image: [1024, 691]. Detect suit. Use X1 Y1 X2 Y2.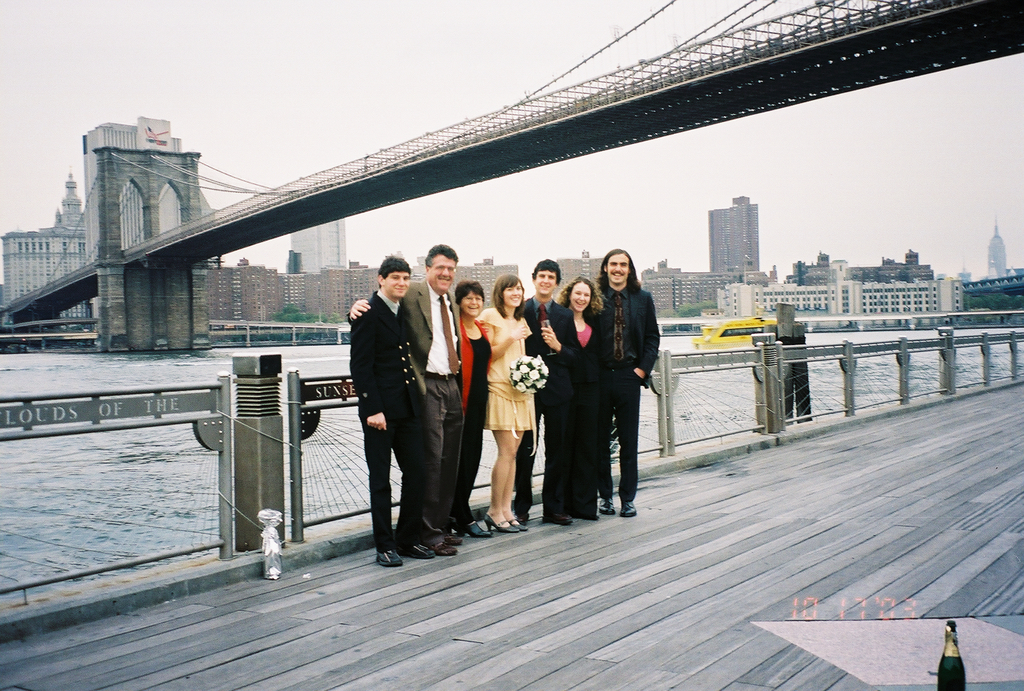
349 264 452 556.
